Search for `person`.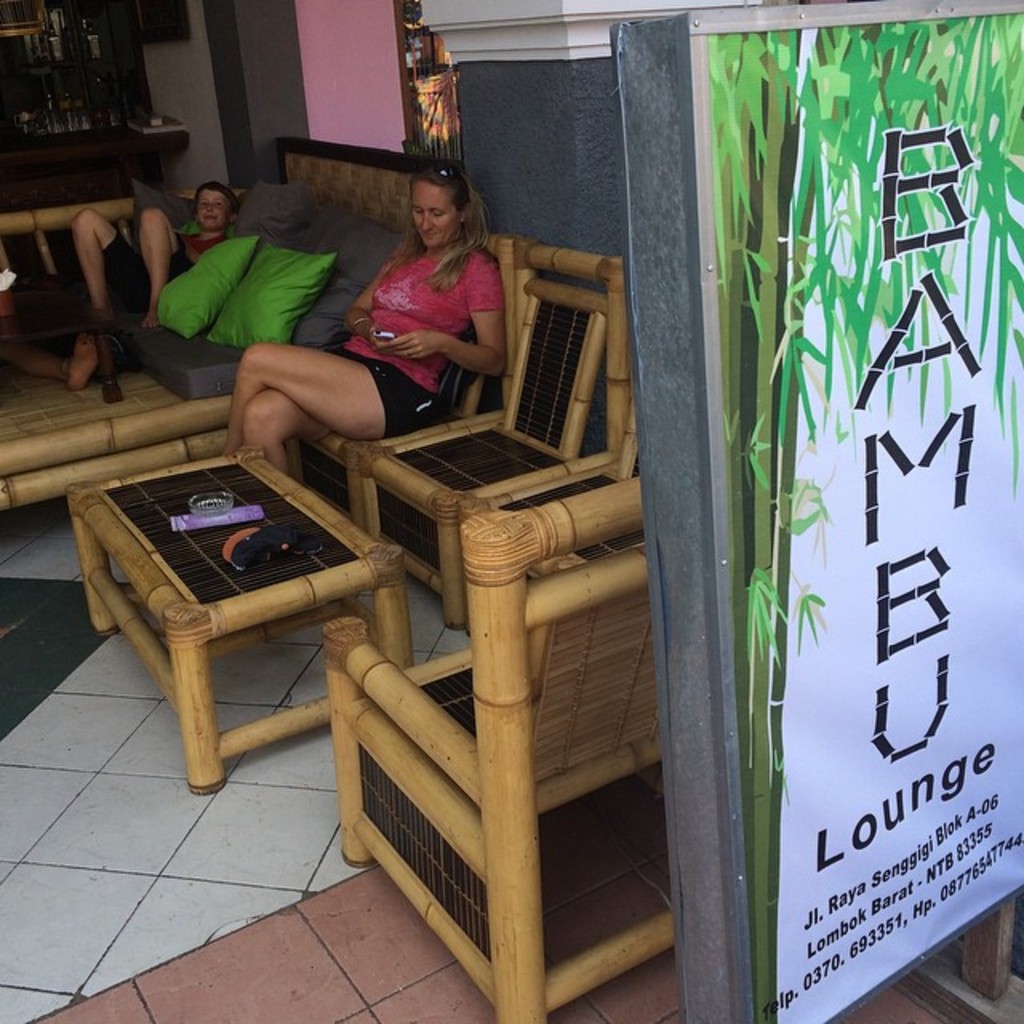
Found at (left=216, top=155, right=512, bottom=486).
